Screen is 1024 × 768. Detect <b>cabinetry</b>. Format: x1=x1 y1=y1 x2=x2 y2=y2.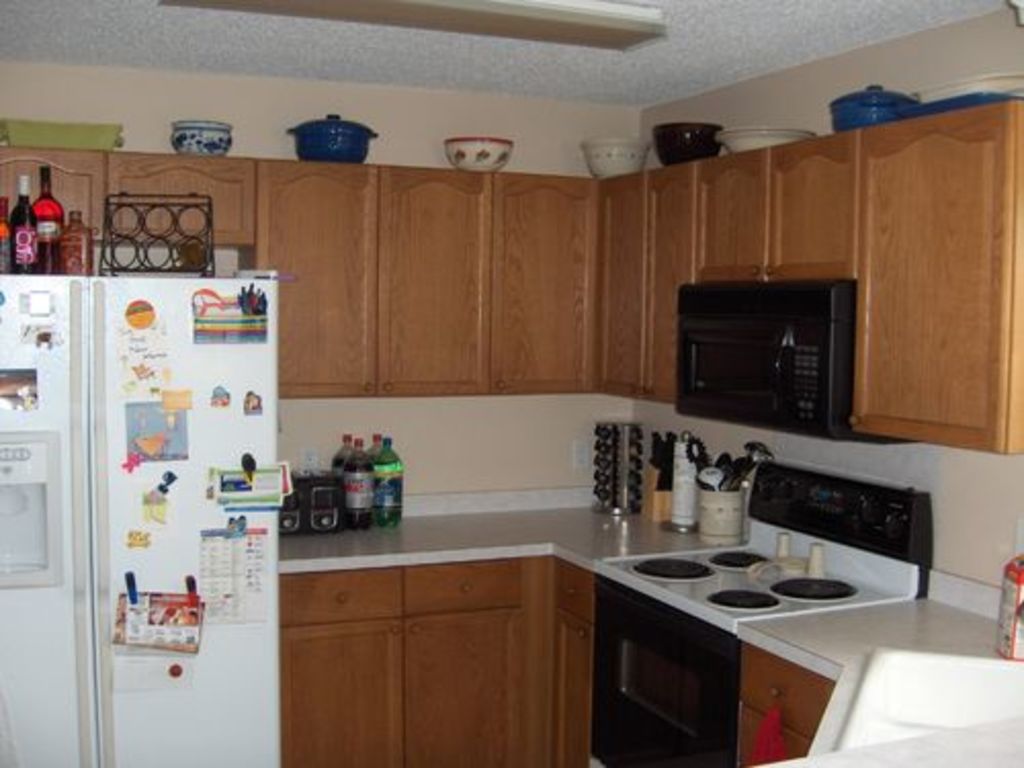
x1=274 y1=487 x2=1020 y2=766.
